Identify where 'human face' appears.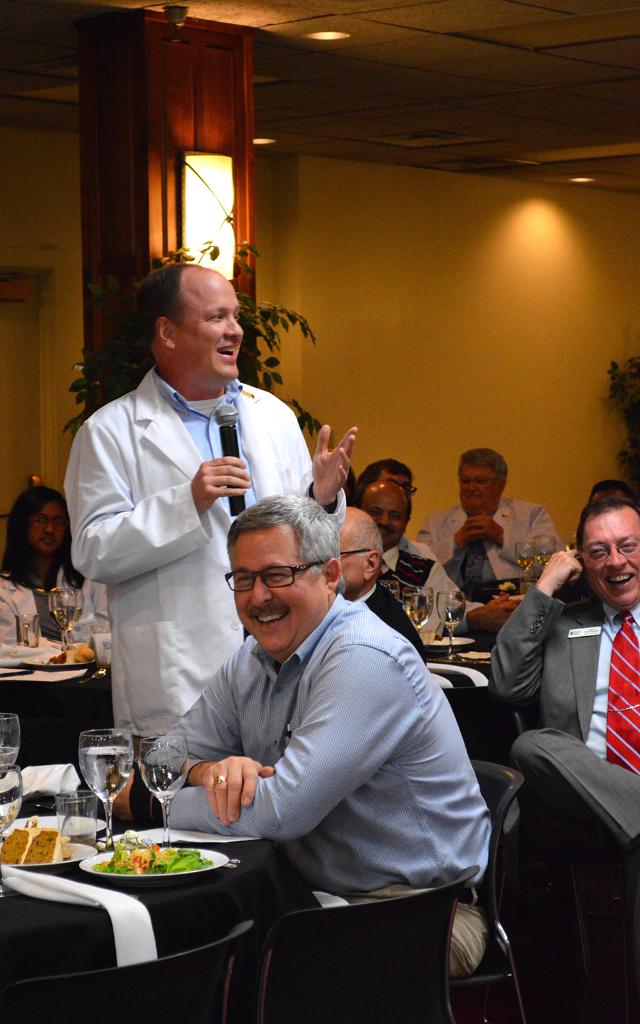
Appears at [173, 269, 246, 391].
